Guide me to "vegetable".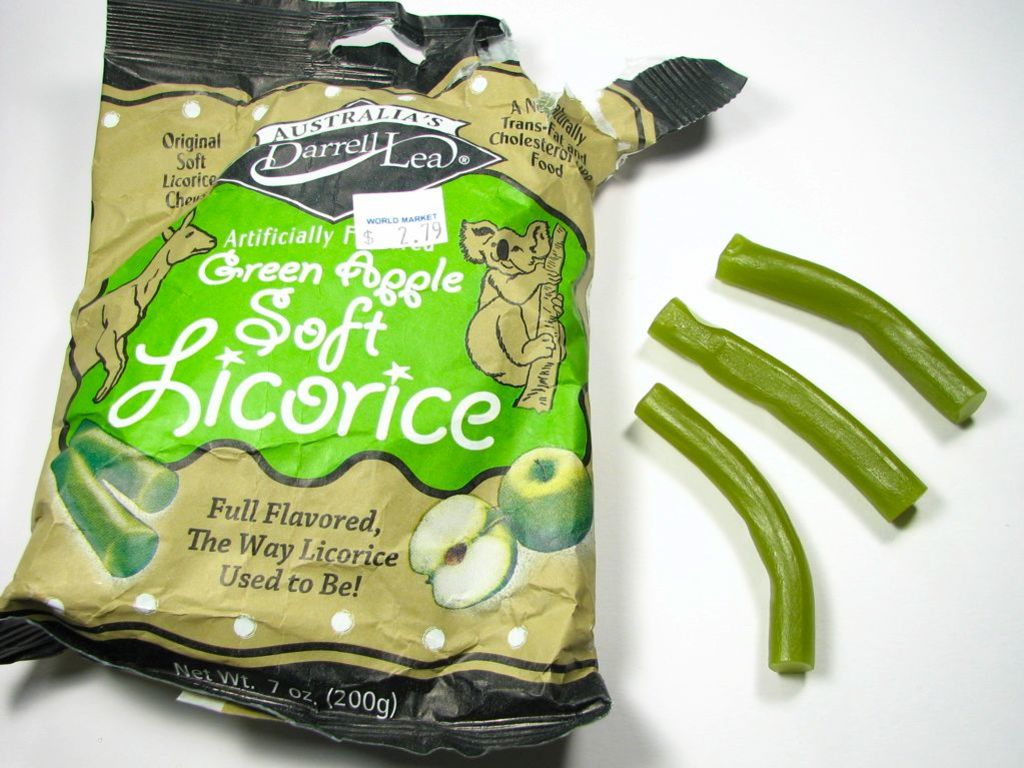
Guidance: region(717, 232, 984, 426).
